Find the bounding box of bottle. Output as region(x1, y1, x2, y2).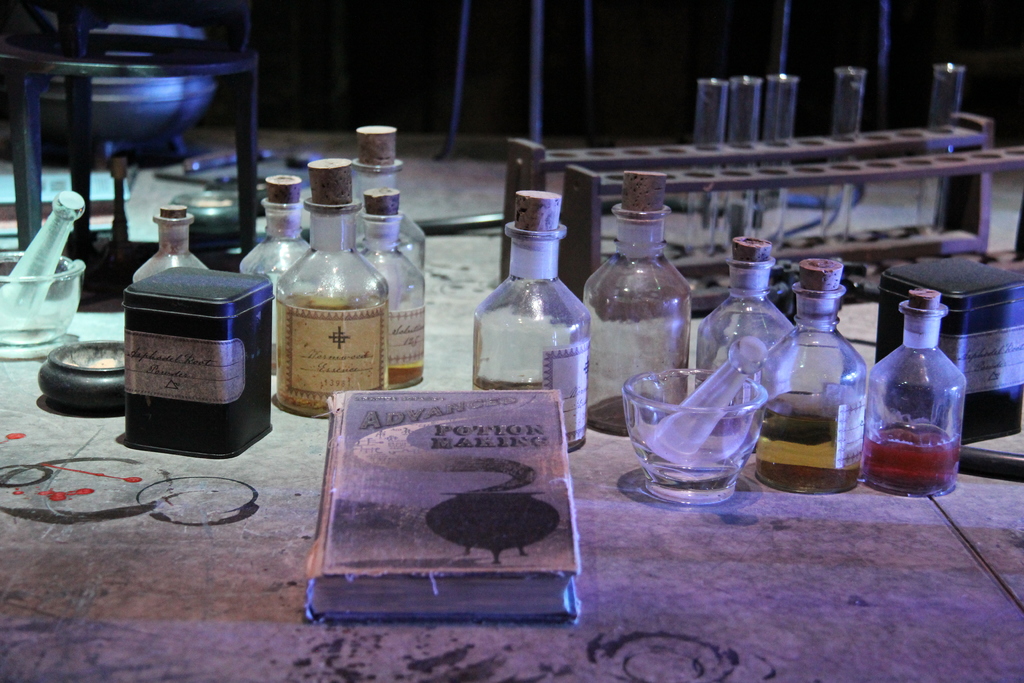
region(242, 174, 312, 375).
